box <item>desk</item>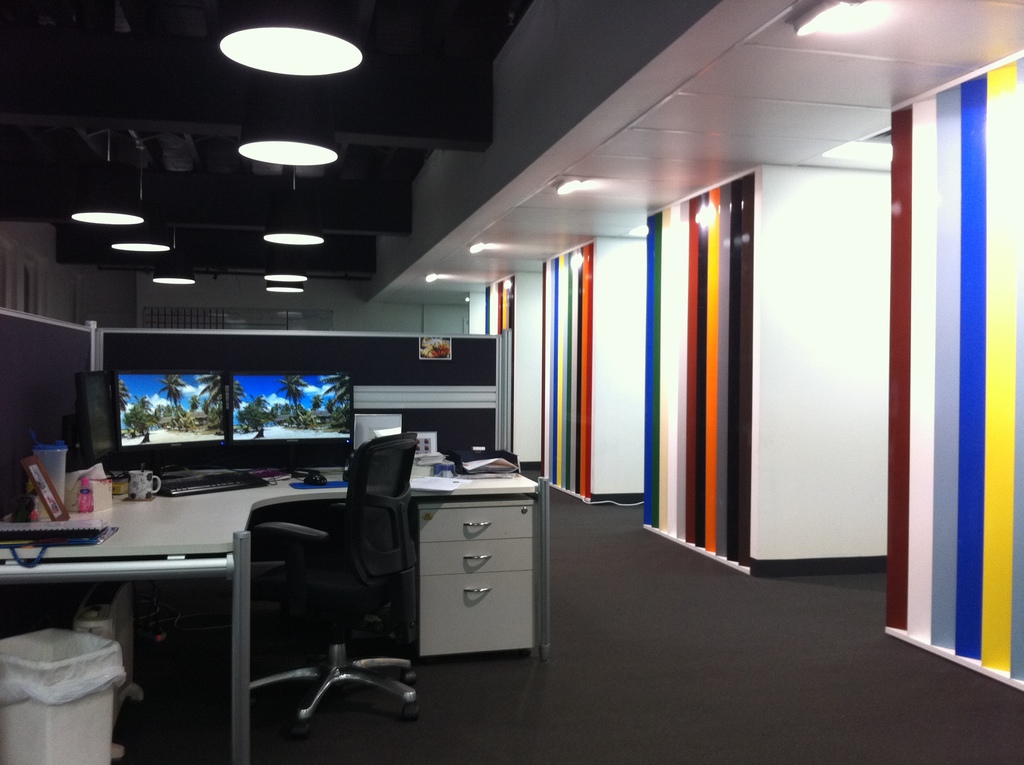
BBox(84, 446, 564, 743)
